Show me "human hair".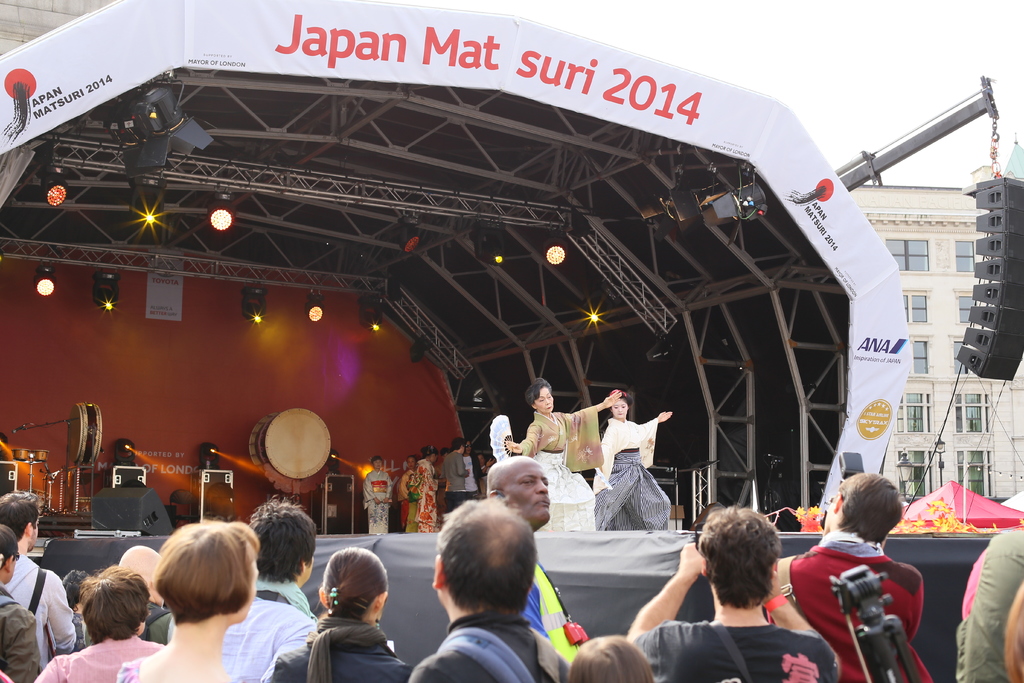
"human hair" is here: (left=833, top=468, right=903, bottom=545).
